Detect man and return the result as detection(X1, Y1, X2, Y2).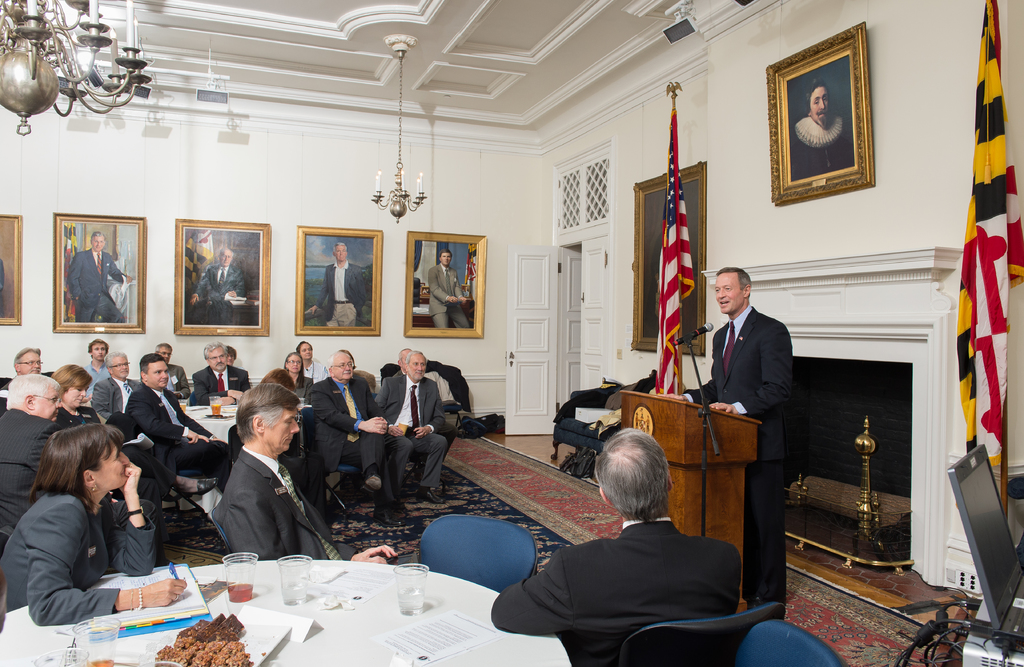
detection(121, 352, 231, 491).
